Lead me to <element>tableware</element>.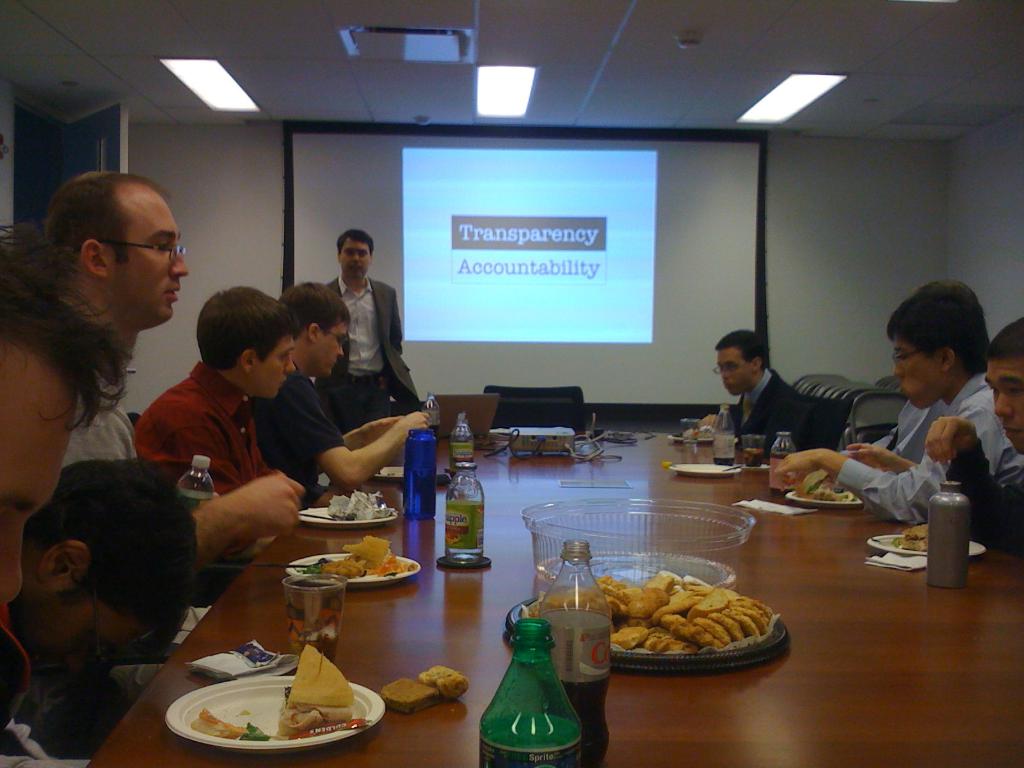
Lead to 784, 484, 870, 506.
